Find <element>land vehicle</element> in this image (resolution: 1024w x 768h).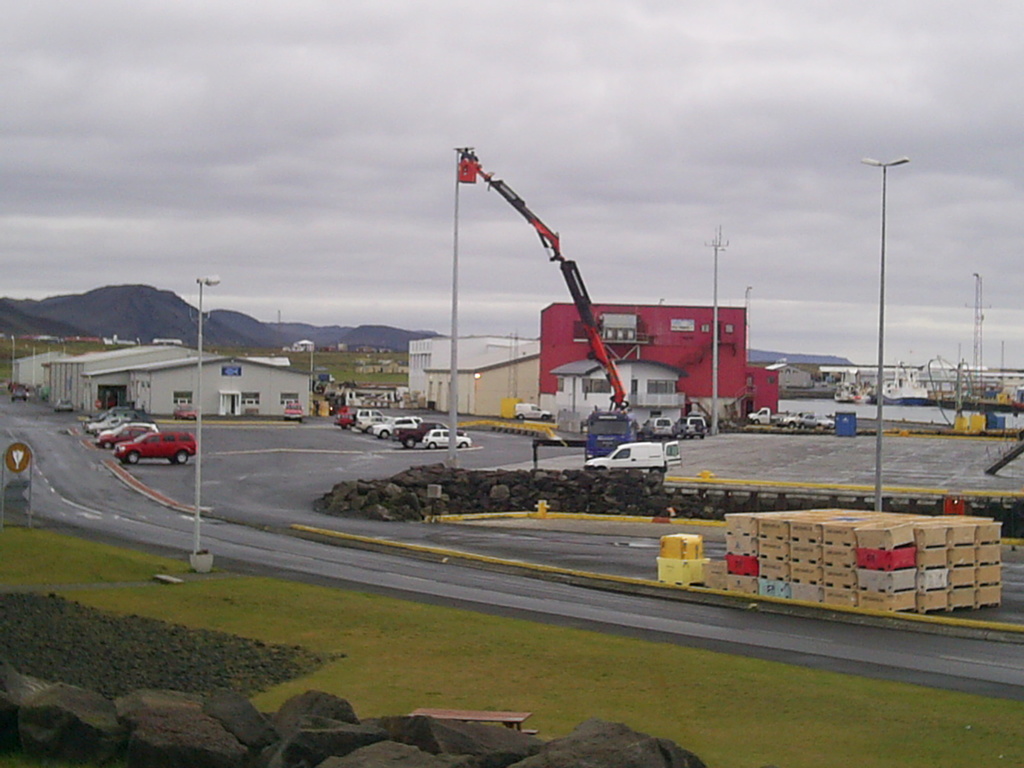
rect(84, 417, 140, 434).
